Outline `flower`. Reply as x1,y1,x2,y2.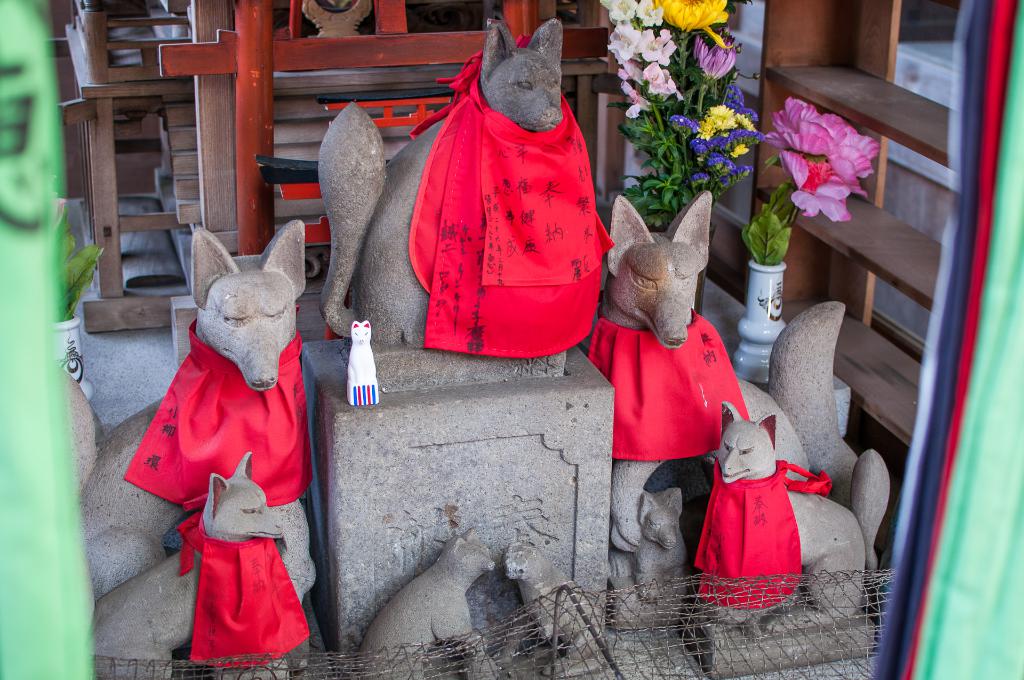
648,0,738,42.
